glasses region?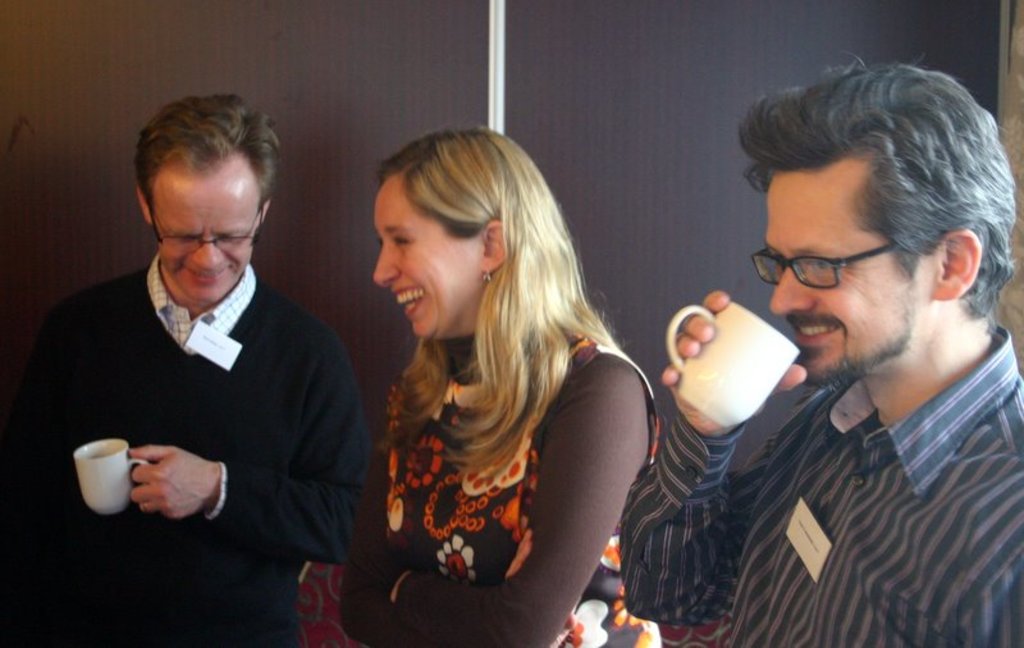
[x1=148, y1=207, x2=266, y2=252]
